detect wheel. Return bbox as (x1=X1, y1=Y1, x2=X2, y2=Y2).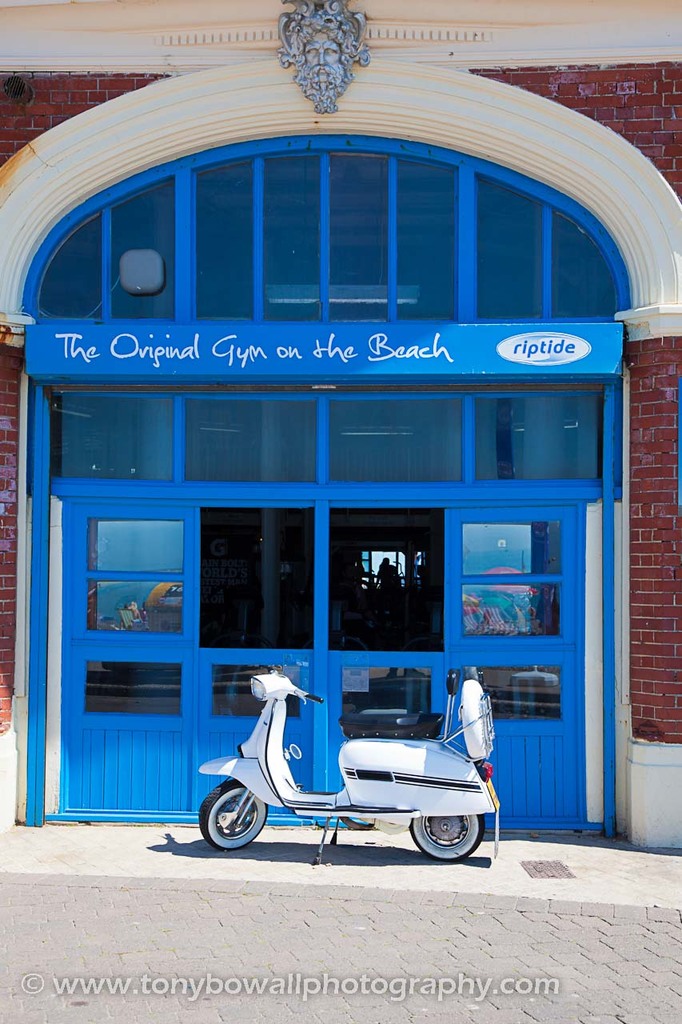
(x1=409, y1=812, x2=479, y2=862).
